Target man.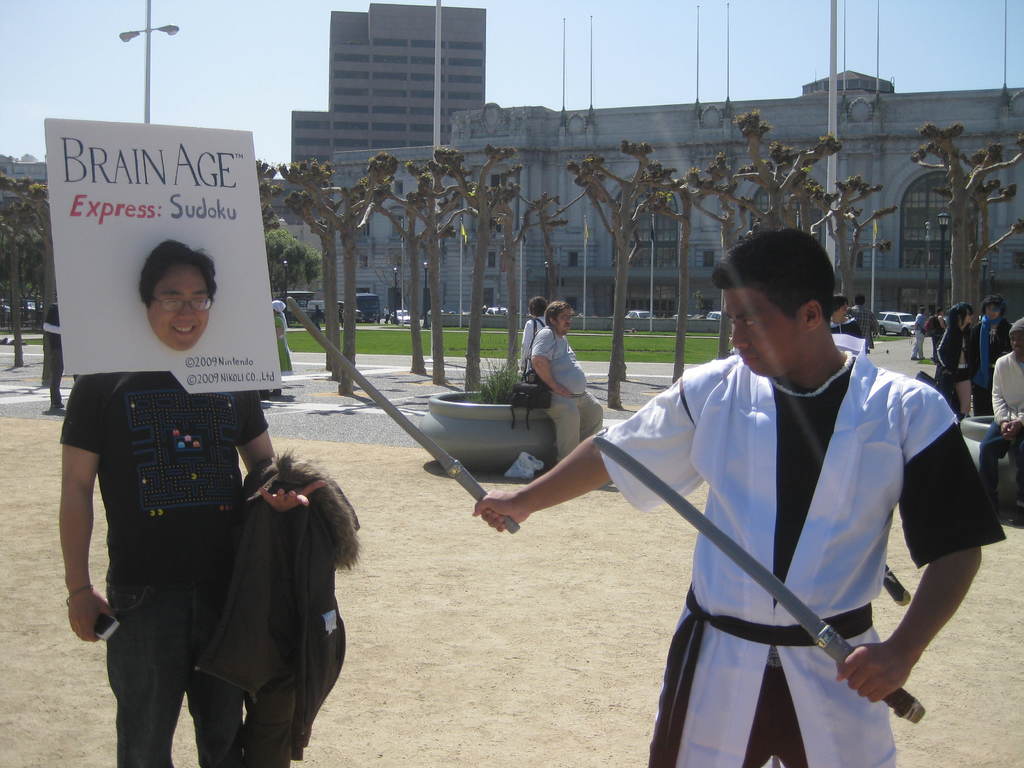
Target region: box=[531, 300, 605, 465].
